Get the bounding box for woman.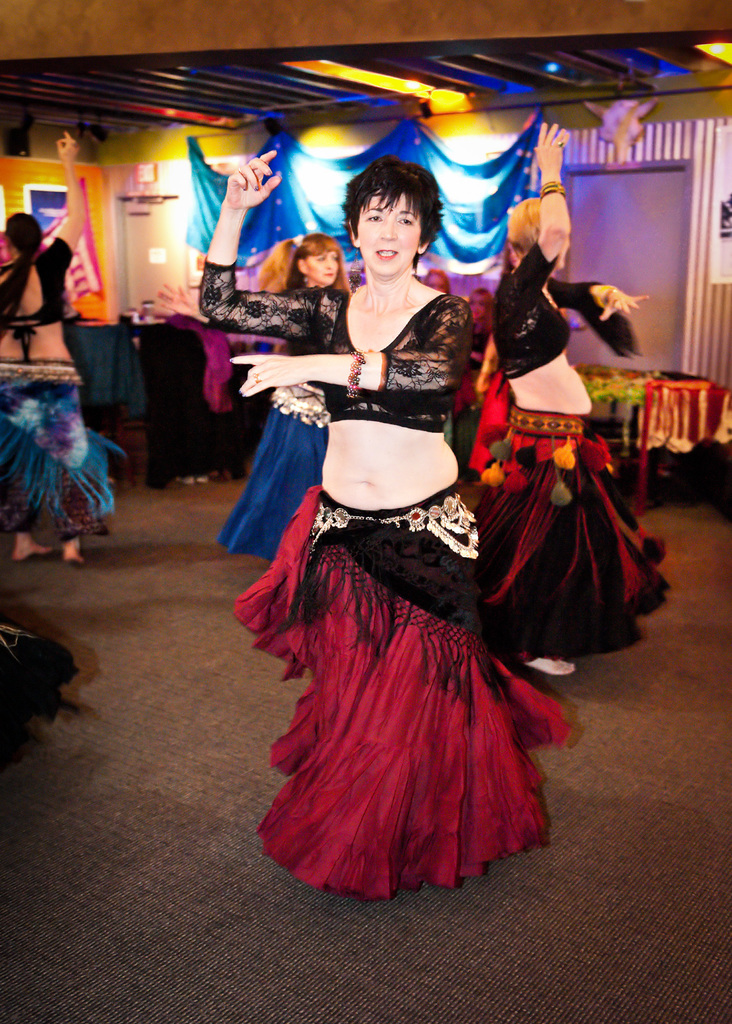
243/233/299/294.
